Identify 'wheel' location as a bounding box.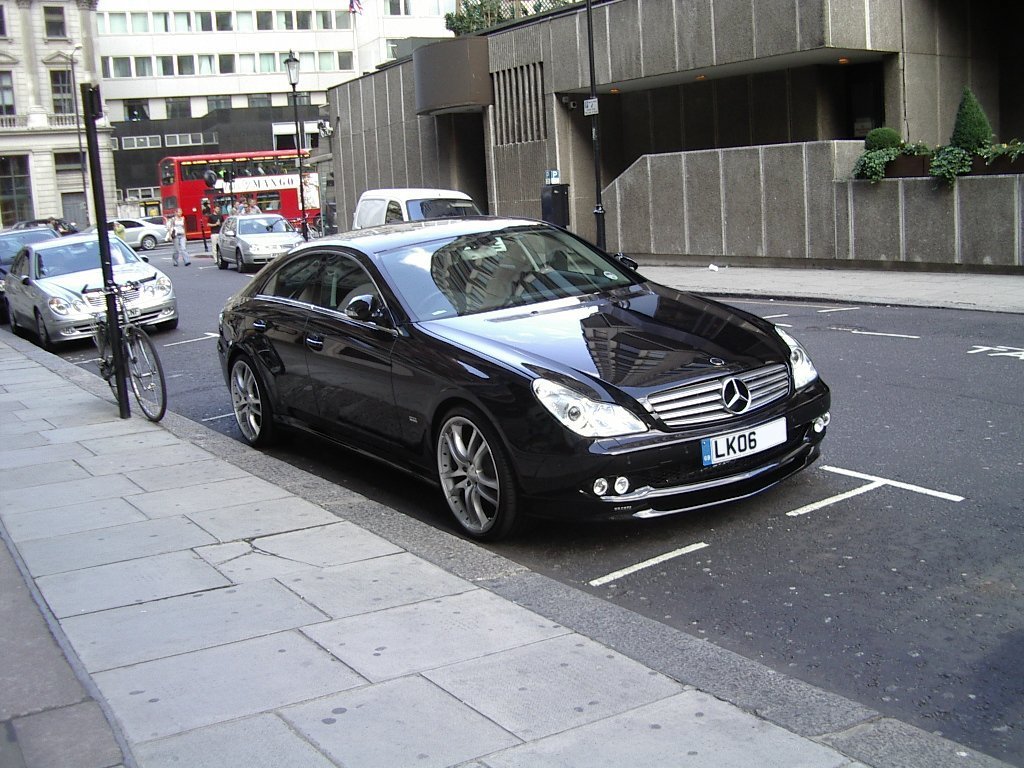
x1=214, y1=248, x2=229, y2=267.
